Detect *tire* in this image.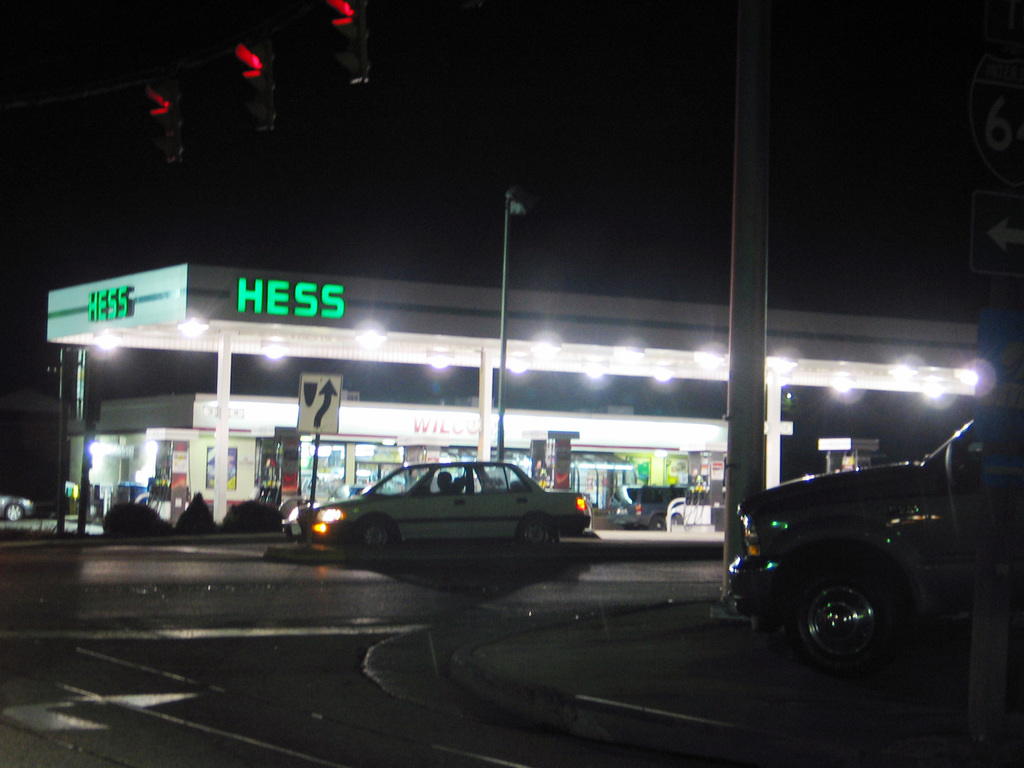
Detection: <box>772,554,927,674</box>.
